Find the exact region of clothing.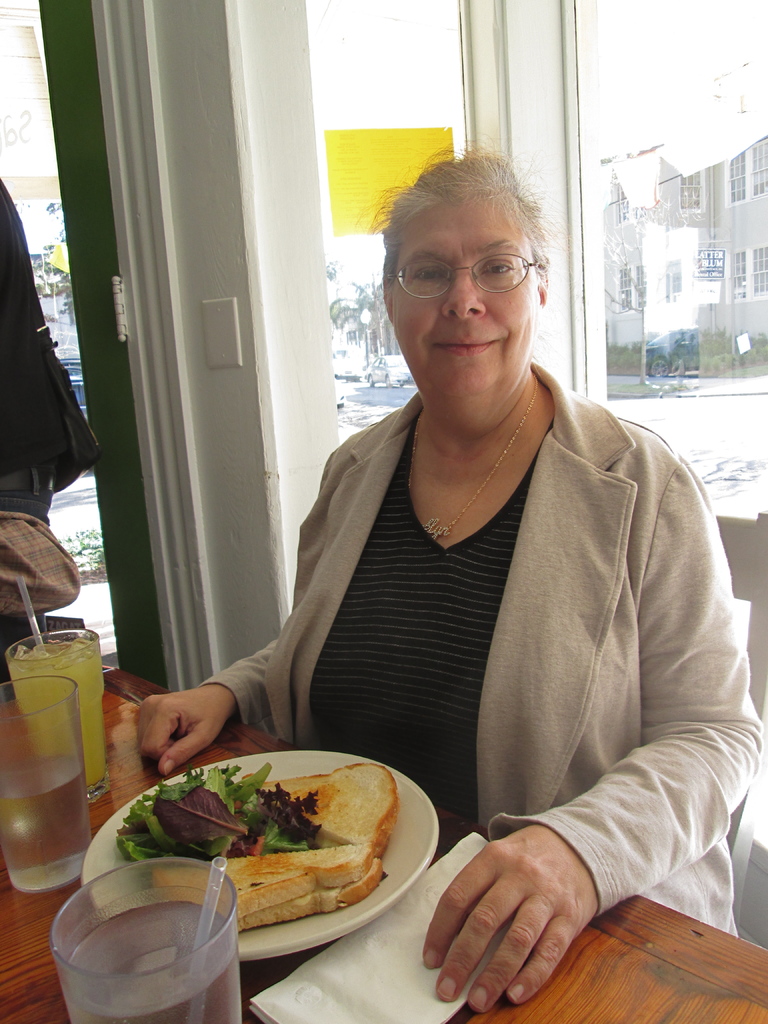
Exact region: 0, 179, 52, 702.
